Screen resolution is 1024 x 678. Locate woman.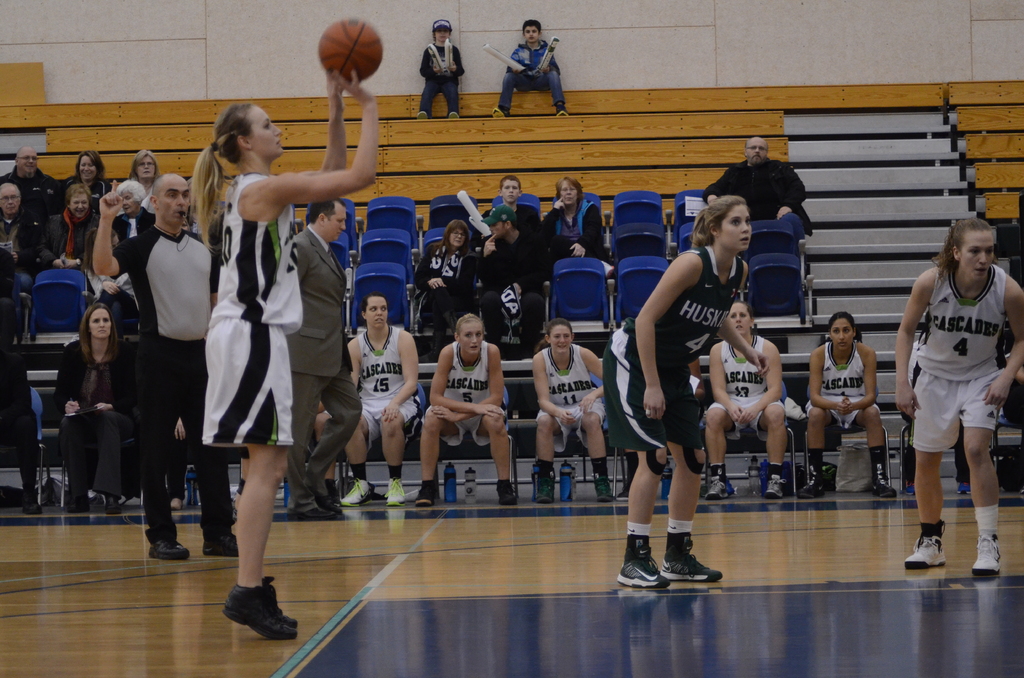
select_region(529, 319, 612, 512).
